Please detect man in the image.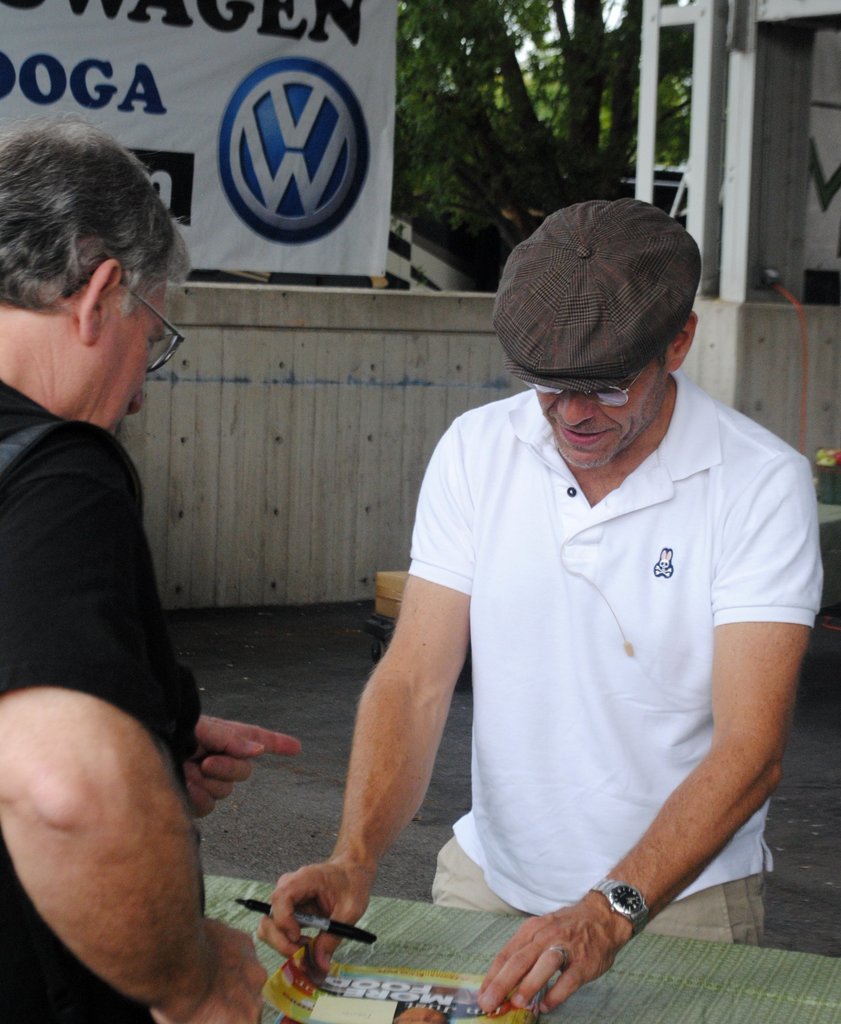
(x1=0, y1=117, x2=303, y2=1017).
